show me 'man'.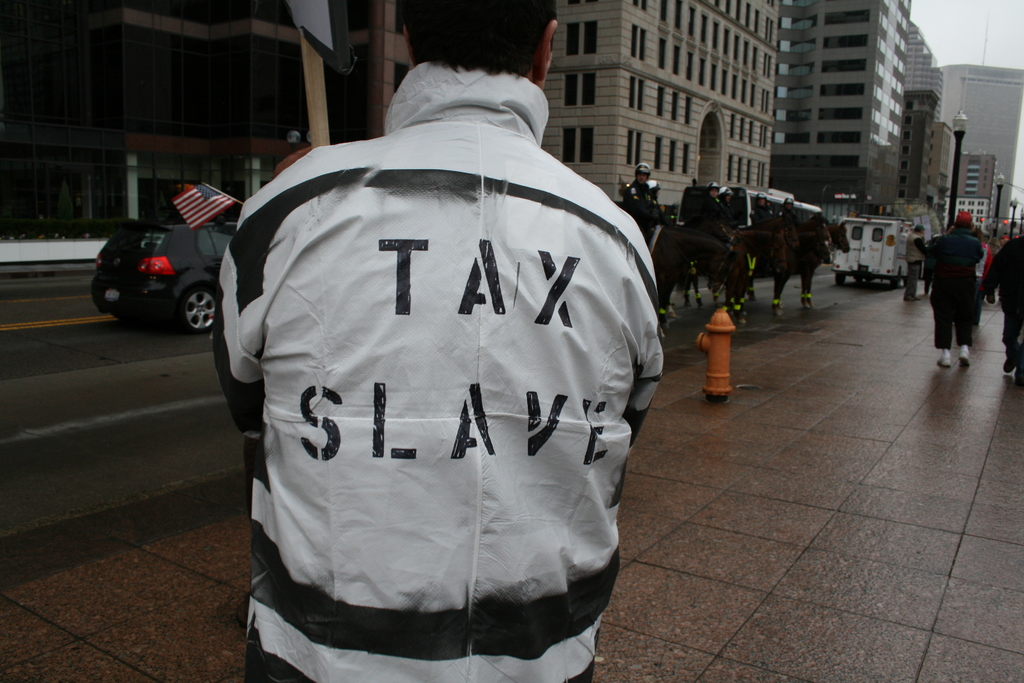
'man' is here: (left=623, top=161, right=669, bottom=226).
